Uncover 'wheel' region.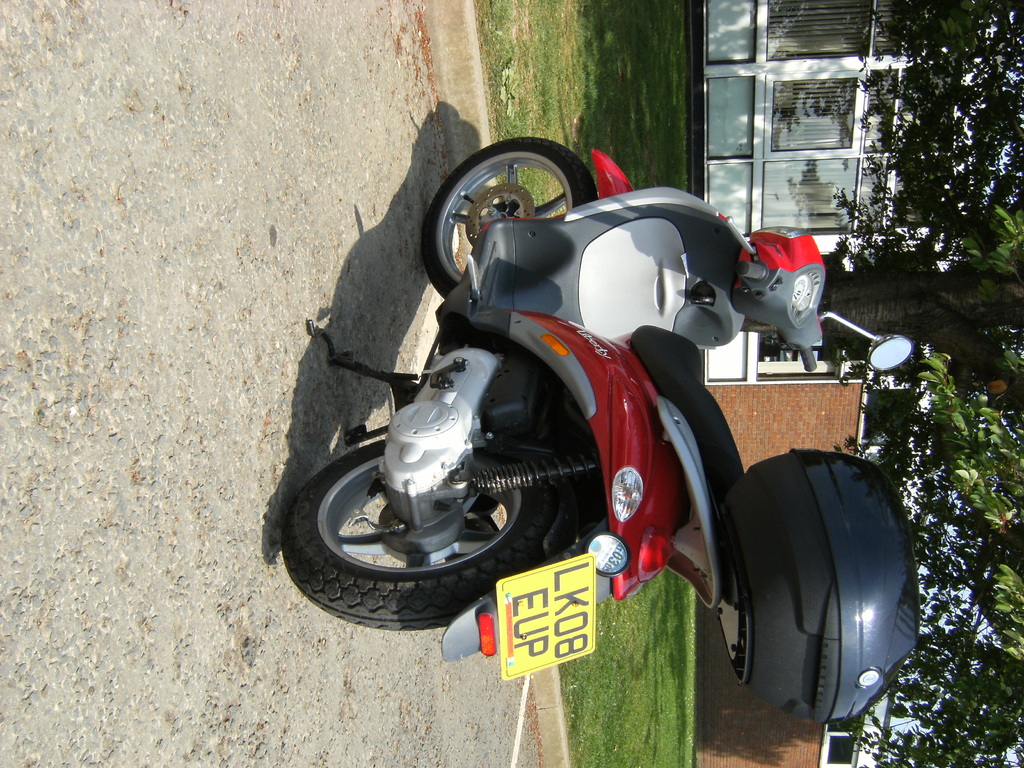
Uncovered: 420/137/601/300.
